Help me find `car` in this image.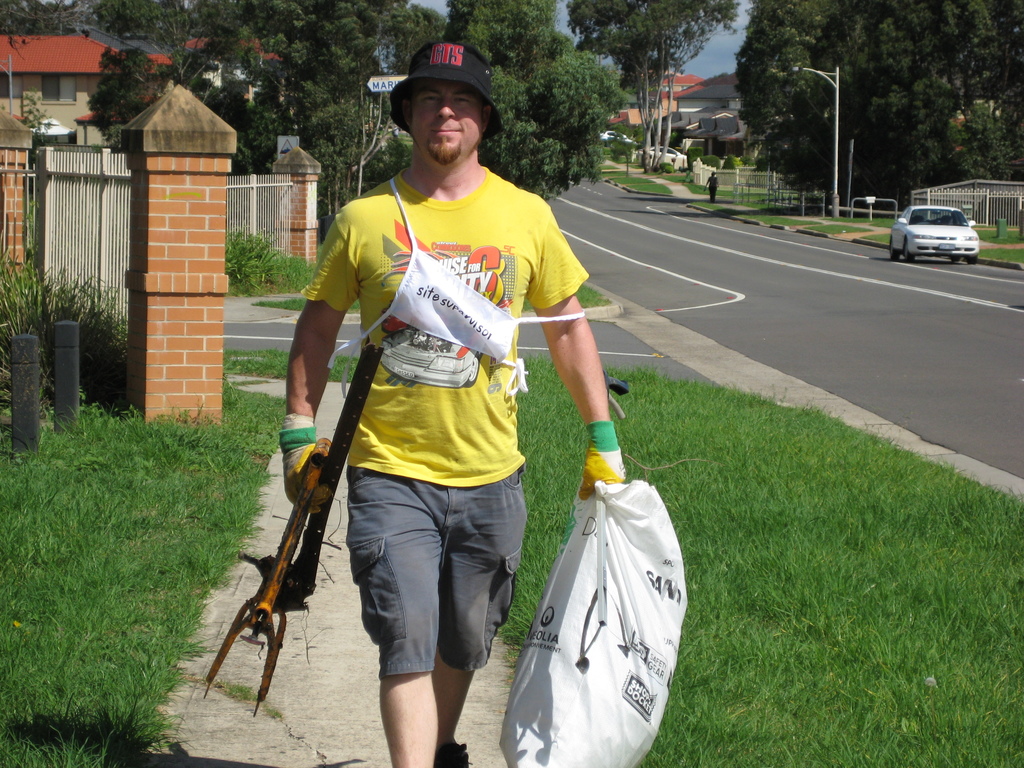
Found it: (left=600, top=128, right=634, bottom=145).
